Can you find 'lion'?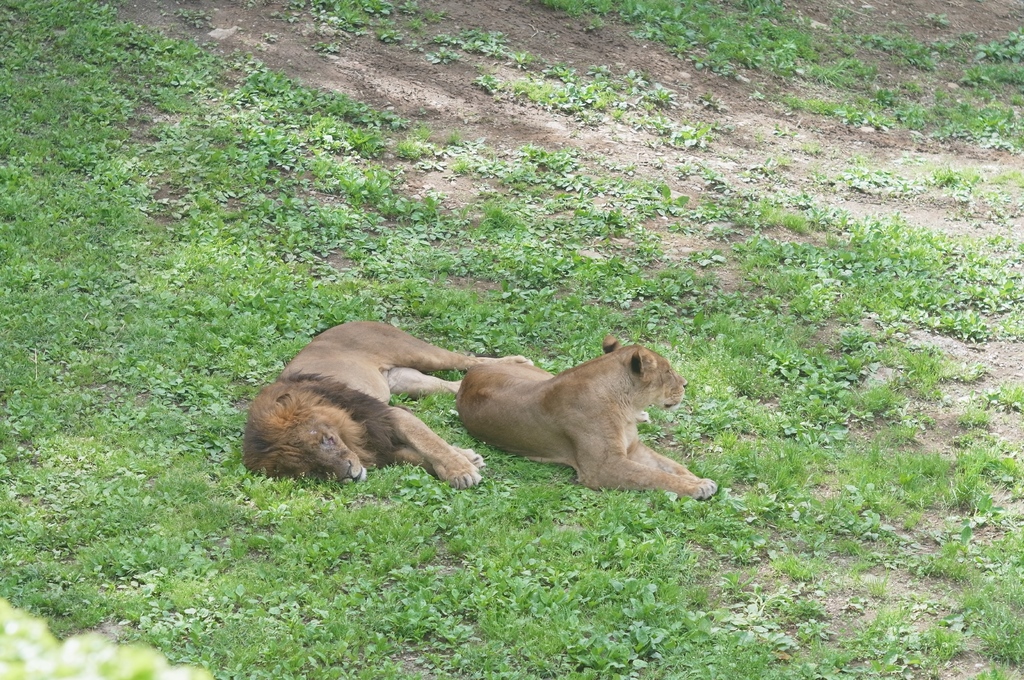
Yes, bounding box: locate(238, 319, 532, 491).
